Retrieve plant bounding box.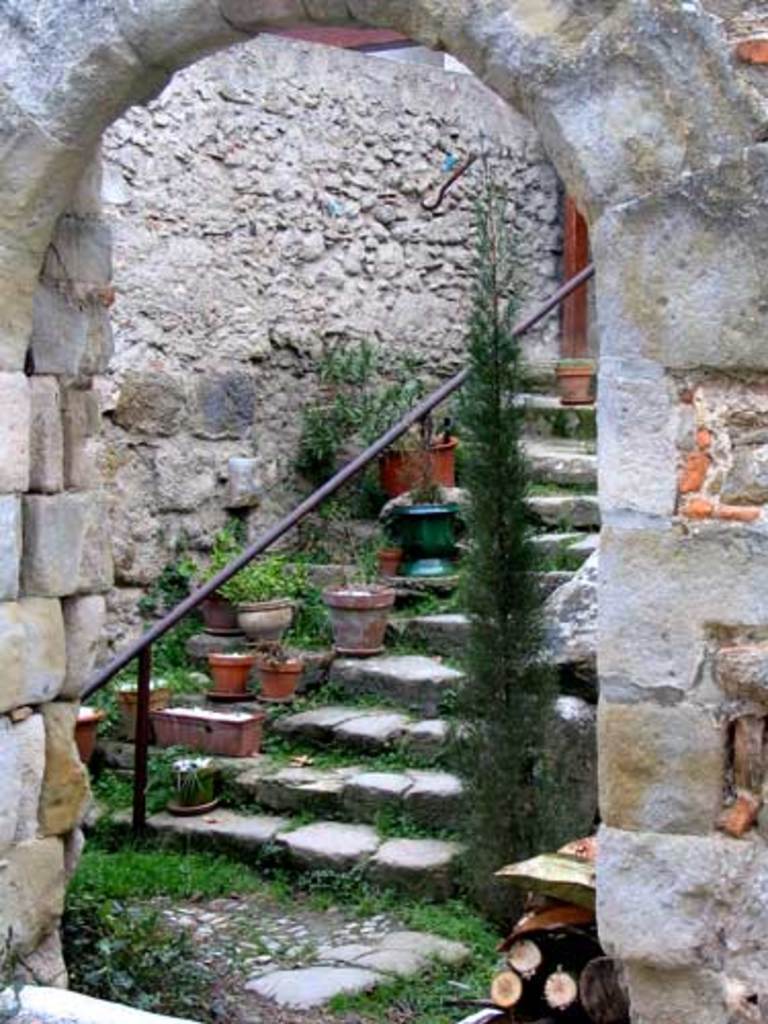
Bounding box: rect(449, 205, 590, 930).
